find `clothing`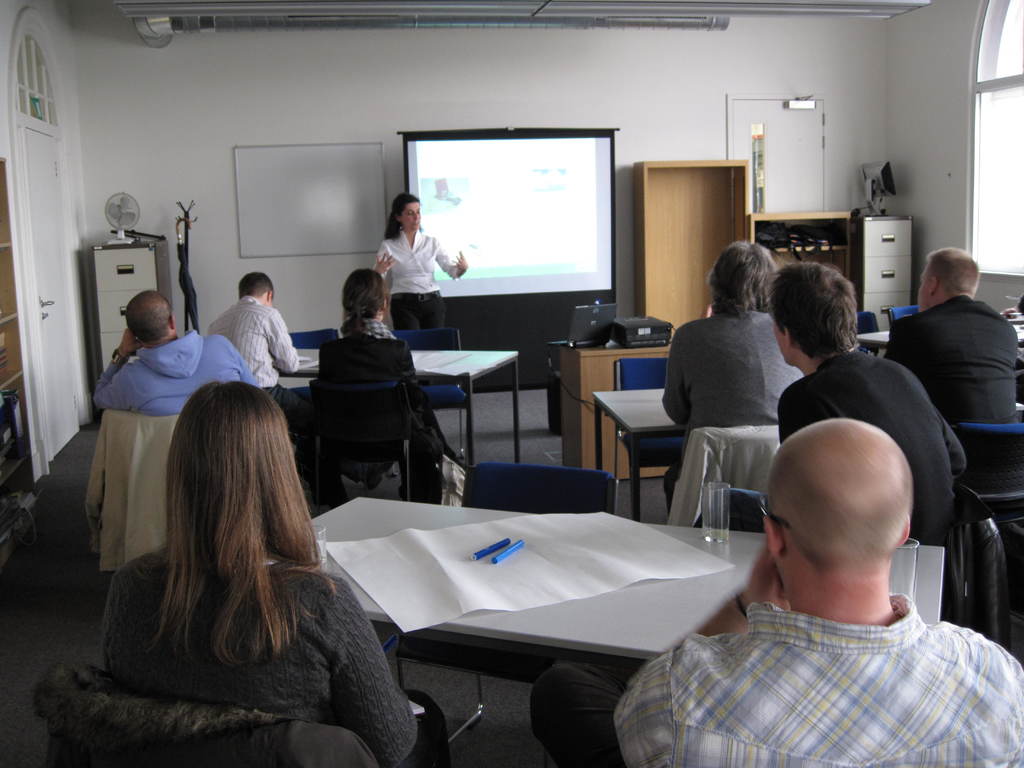
530,598,1023,767
